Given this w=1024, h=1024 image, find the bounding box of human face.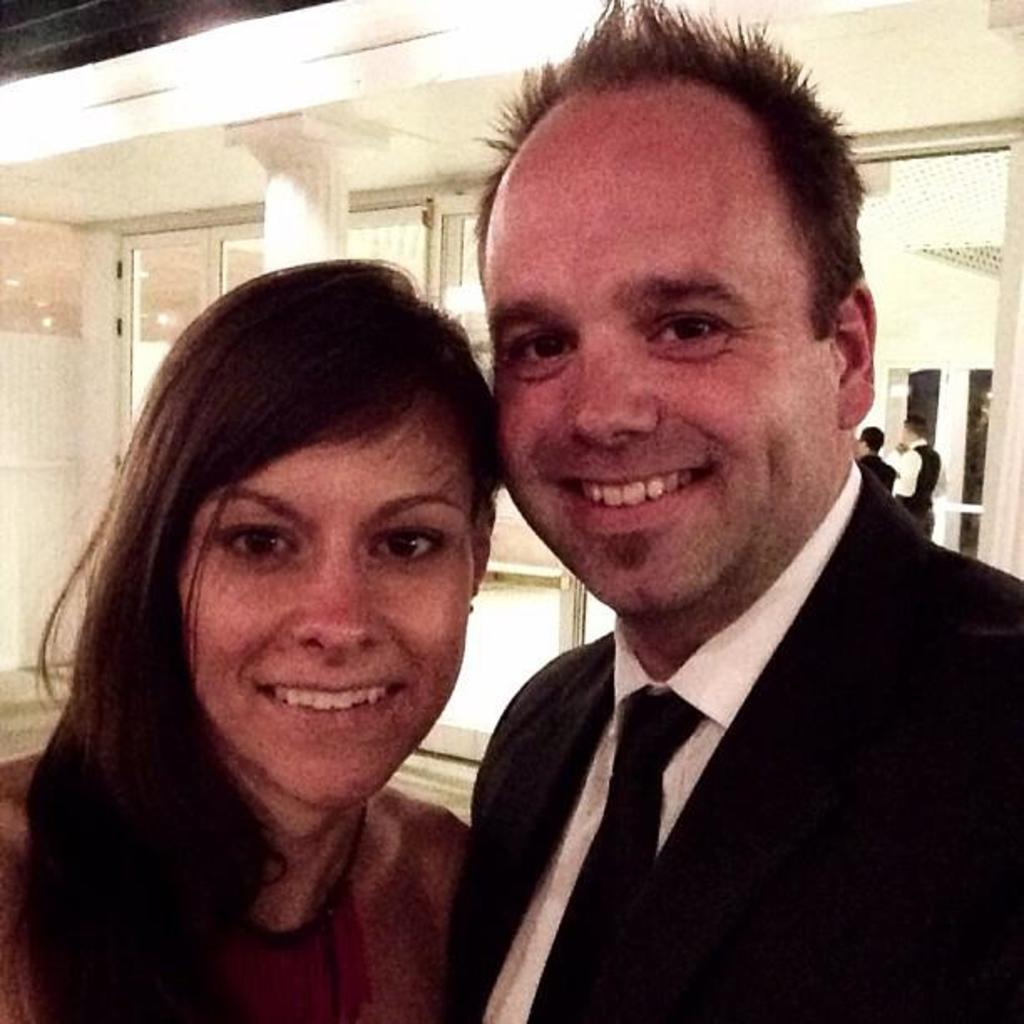
<bbox>485, 147, 828, 614</bbox>.
